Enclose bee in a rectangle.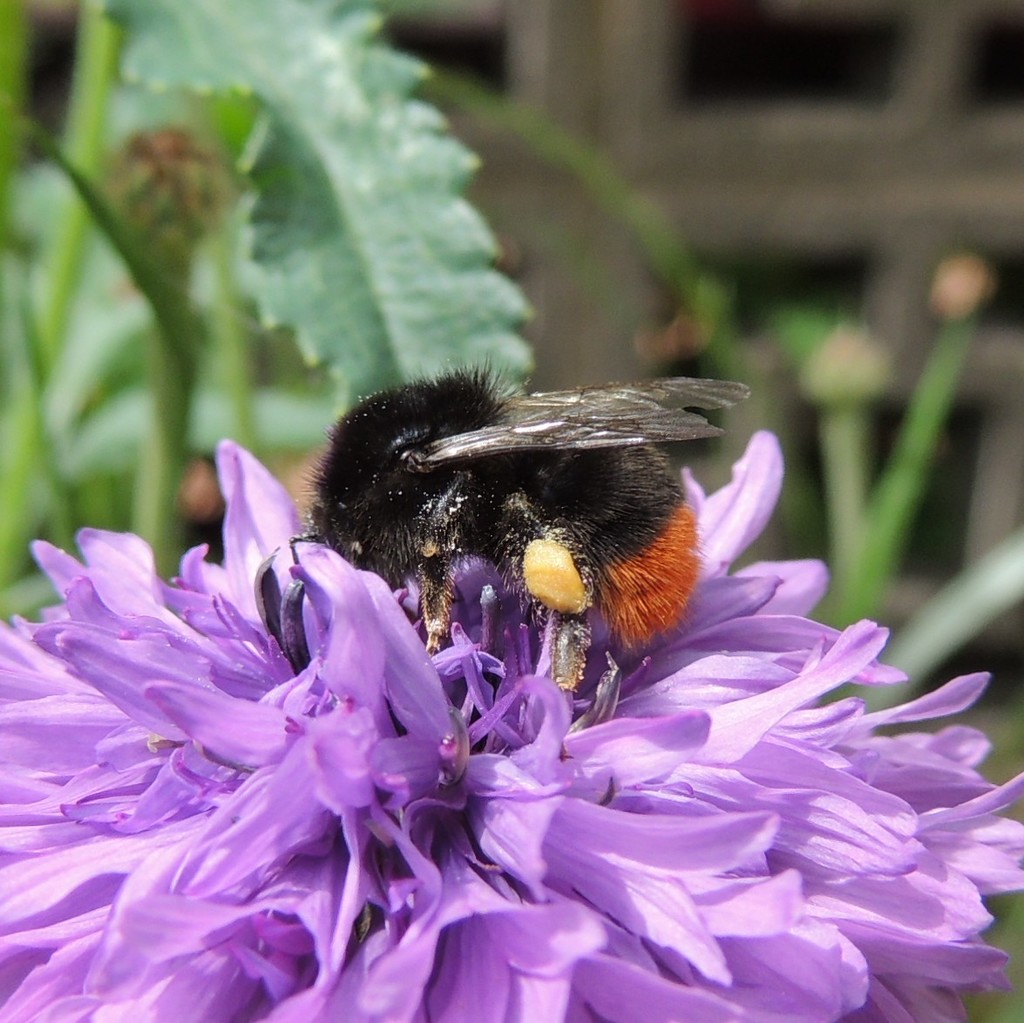
select_region(279, 363, 752, 708).
